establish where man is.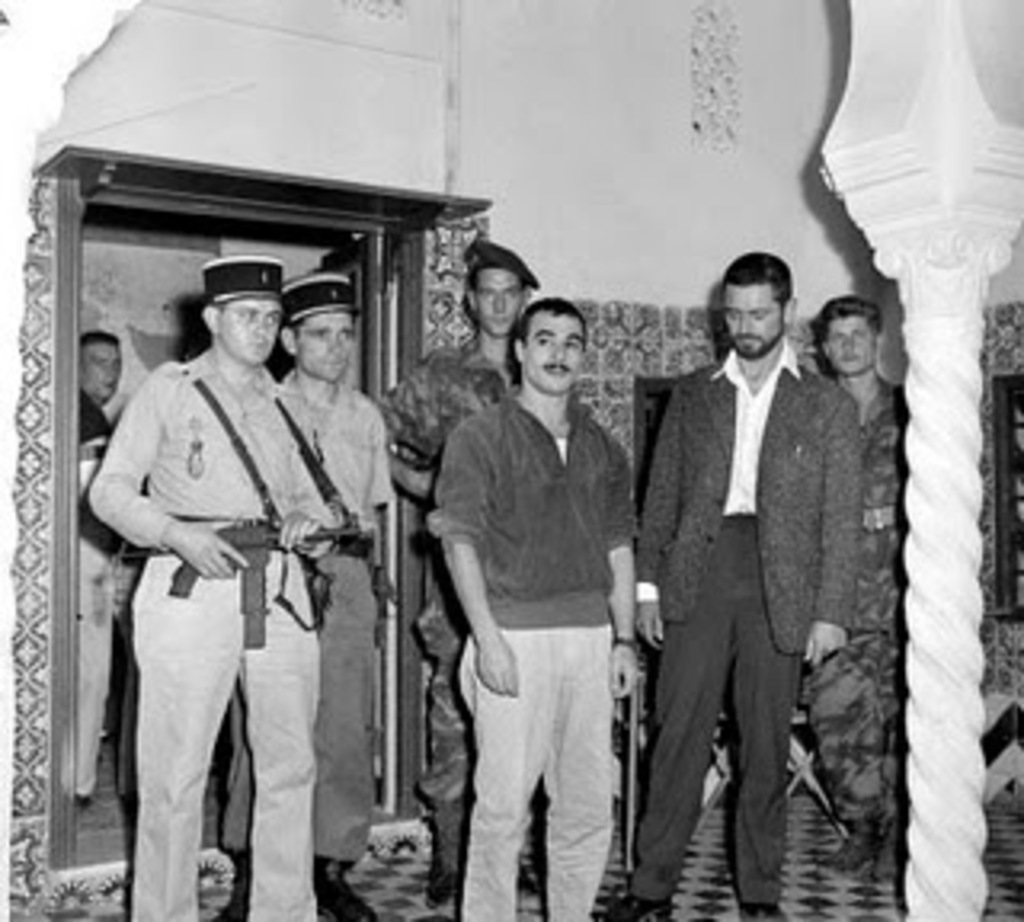
Established at l=794, t=291, r=922, b=890.
